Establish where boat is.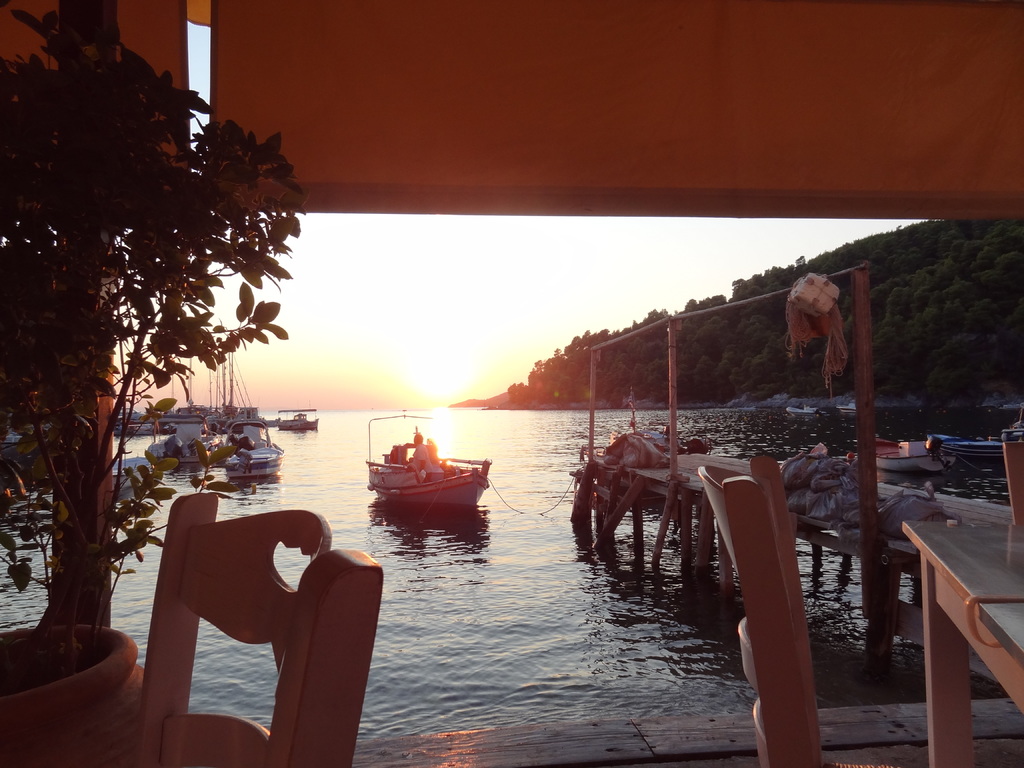
Established at detection(225, 422, 285, 478).
